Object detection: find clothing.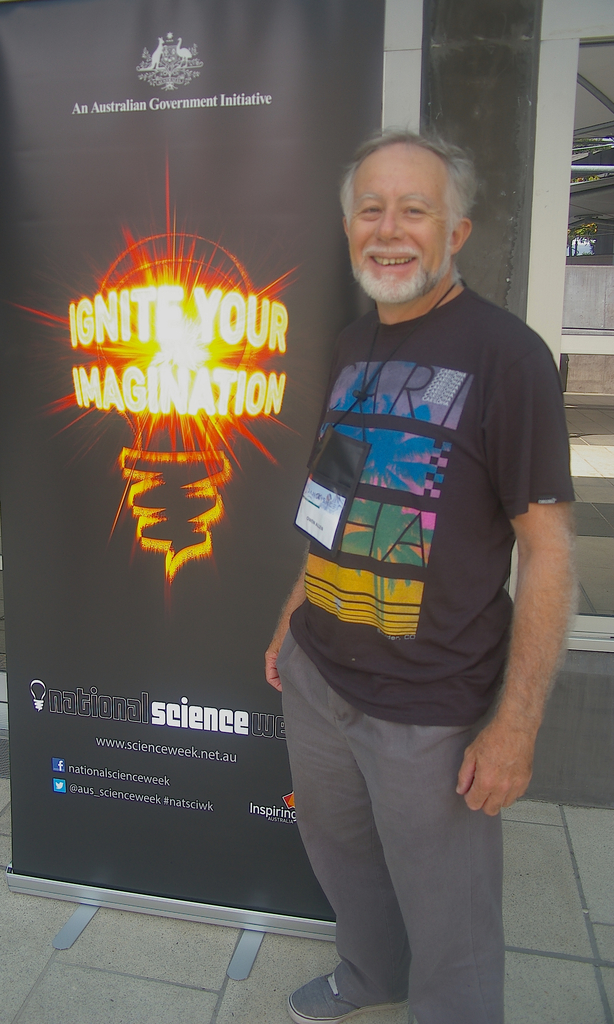
Rect(277, 280, 577, 1023).
